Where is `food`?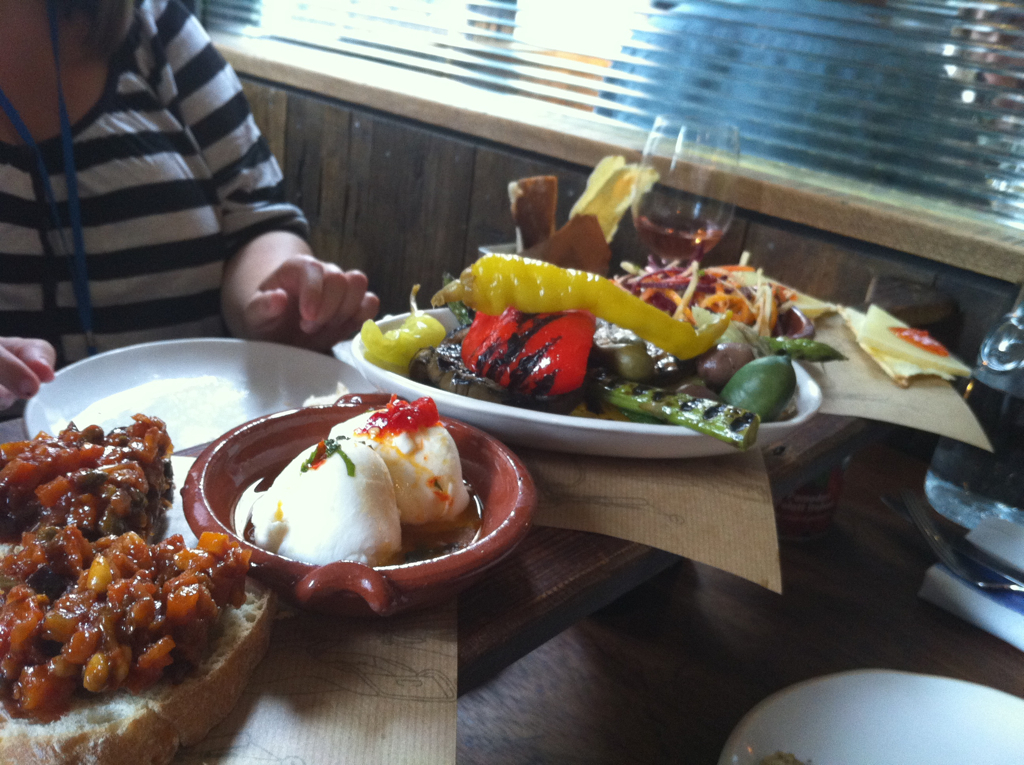
229, 440, 401, 559.
